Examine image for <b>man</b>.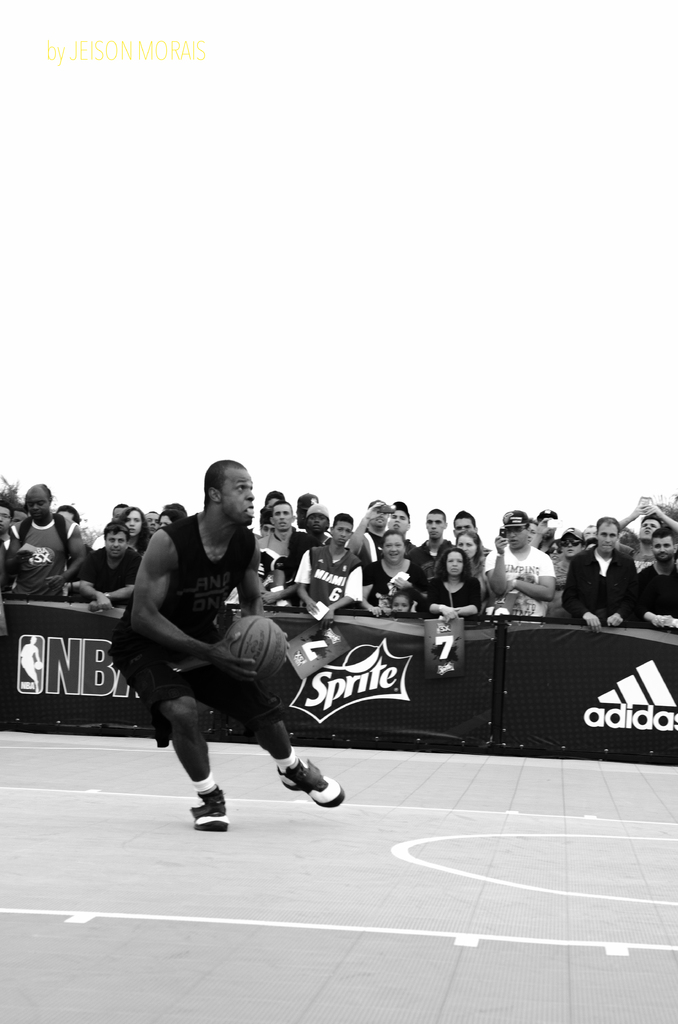
Examination result: 0 509 20 594.
